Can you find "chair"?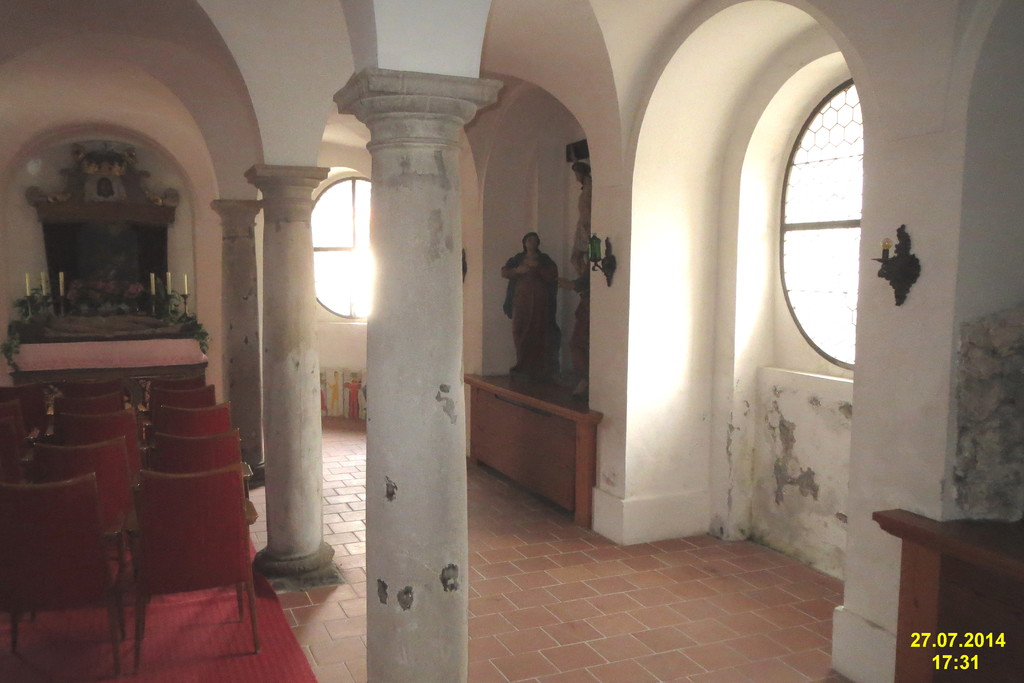
Yes, bounding box: x1=128 y1=469 x2=259 y2=655.
